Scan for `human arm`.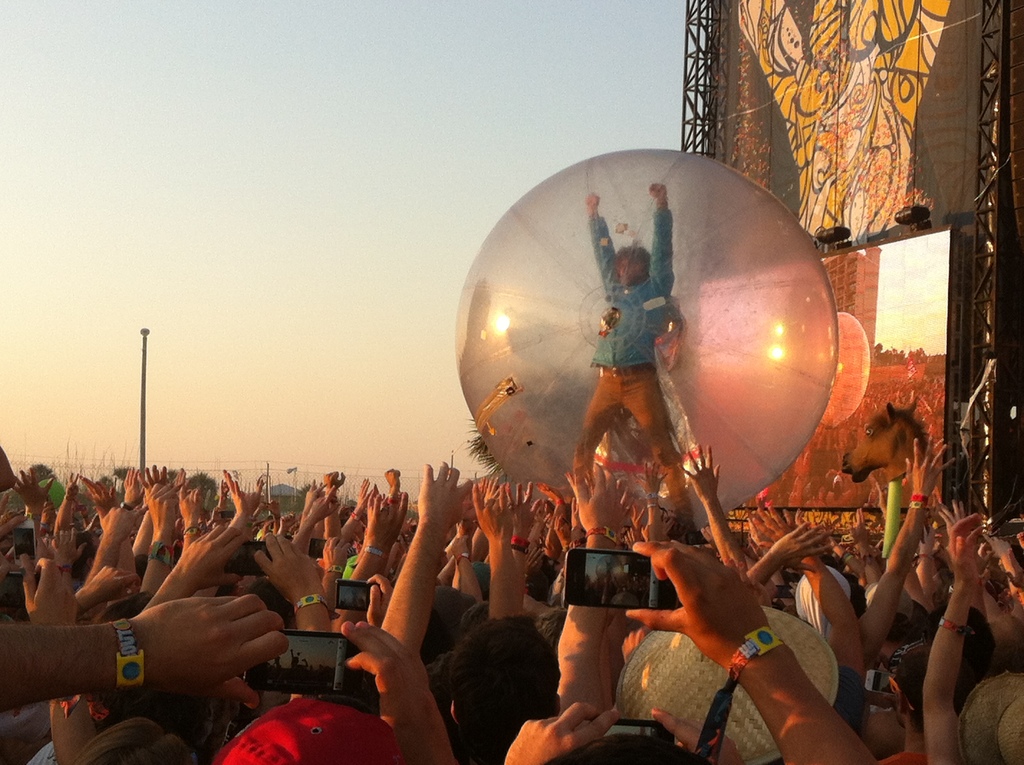
Scan result: <box>860,430,960,666</box>.
